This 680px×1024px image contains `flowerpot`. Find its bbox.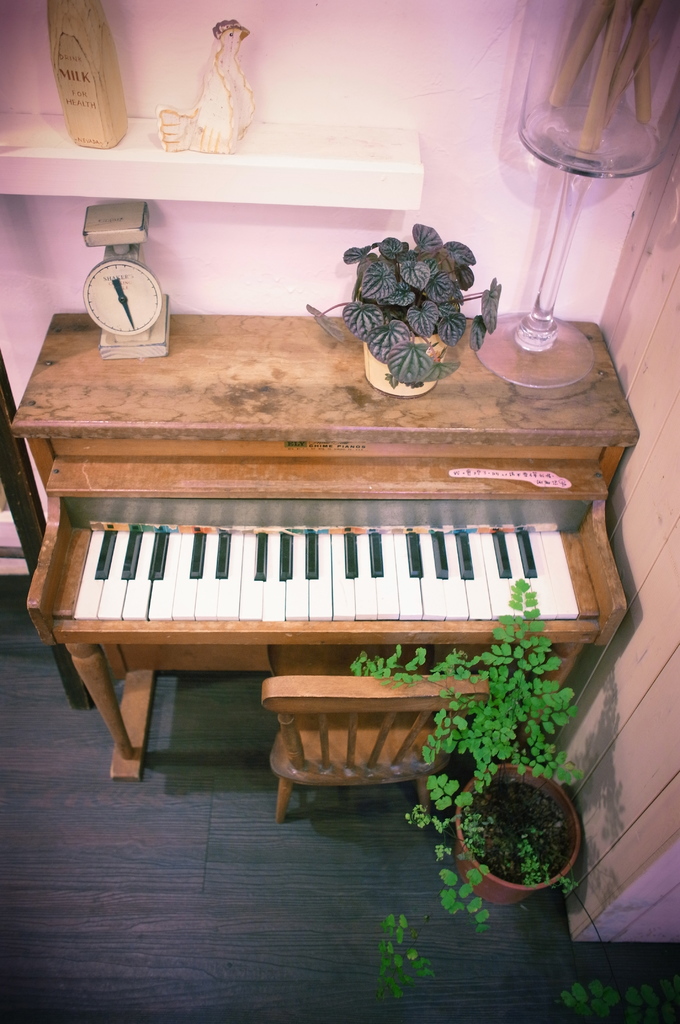
box(448, 764, 592, 918).
